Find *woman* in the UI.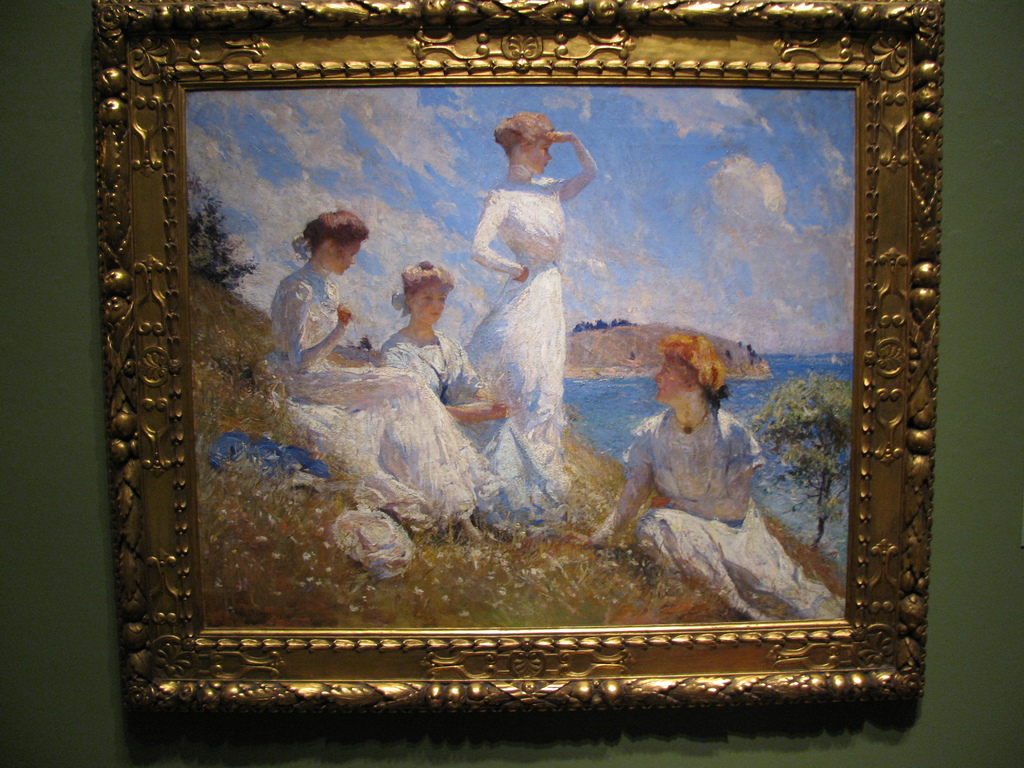
UI element at 461 111 600 514.
